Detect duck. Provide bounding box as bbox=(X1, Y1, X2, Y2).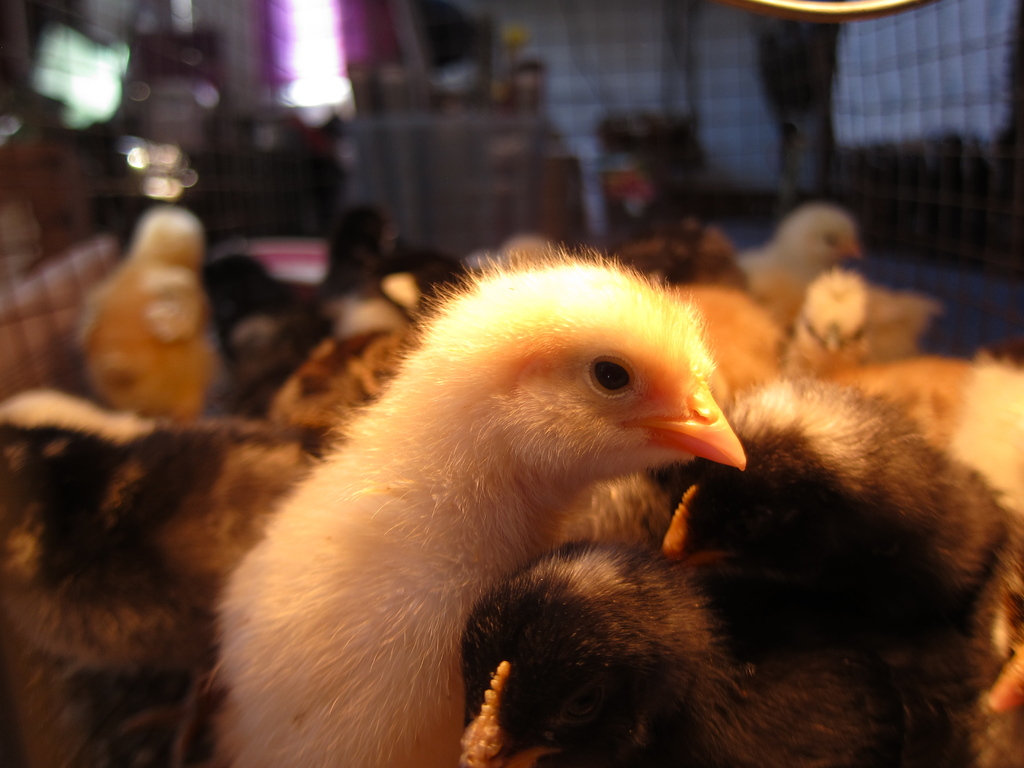
bbox=(440, 387, 1023, 767).
